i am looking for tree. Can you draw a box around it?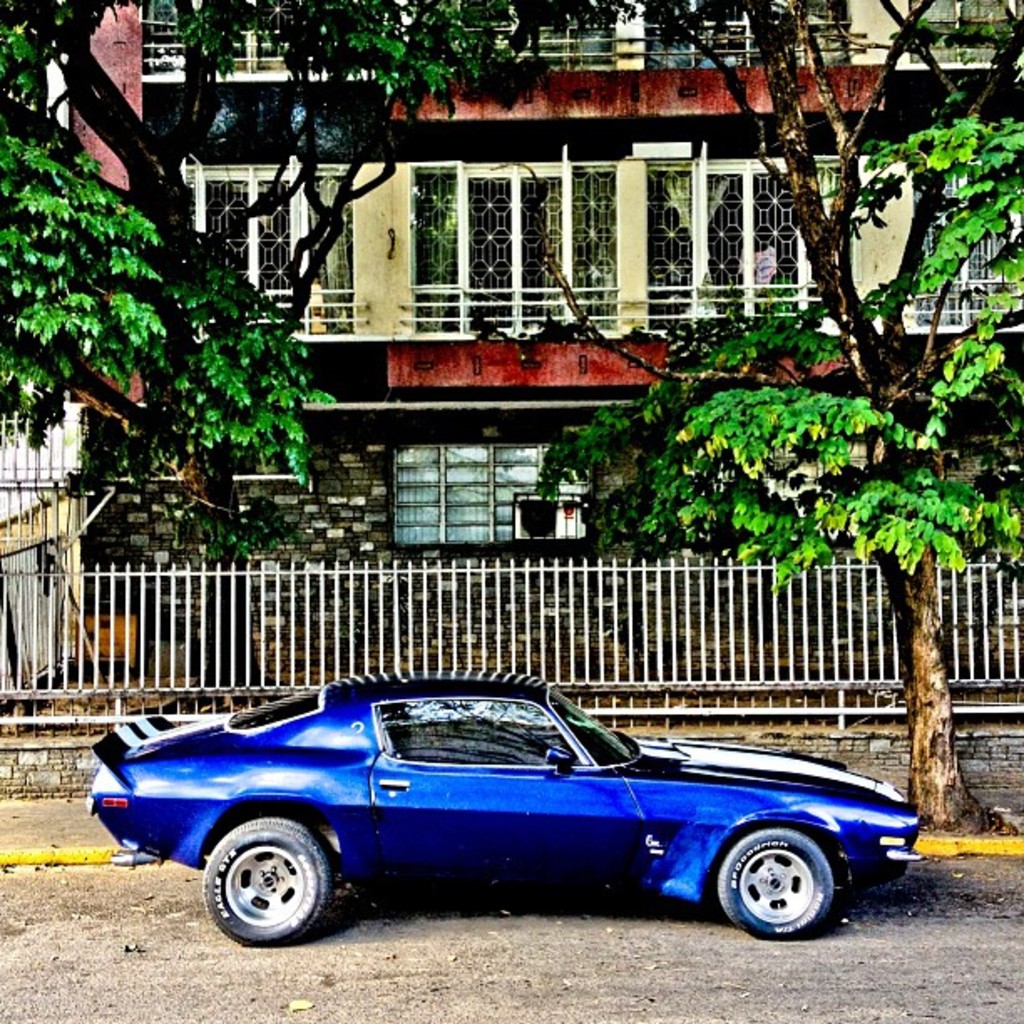
Sure, the bounding box is bbox(0, 0, 504, 703).
